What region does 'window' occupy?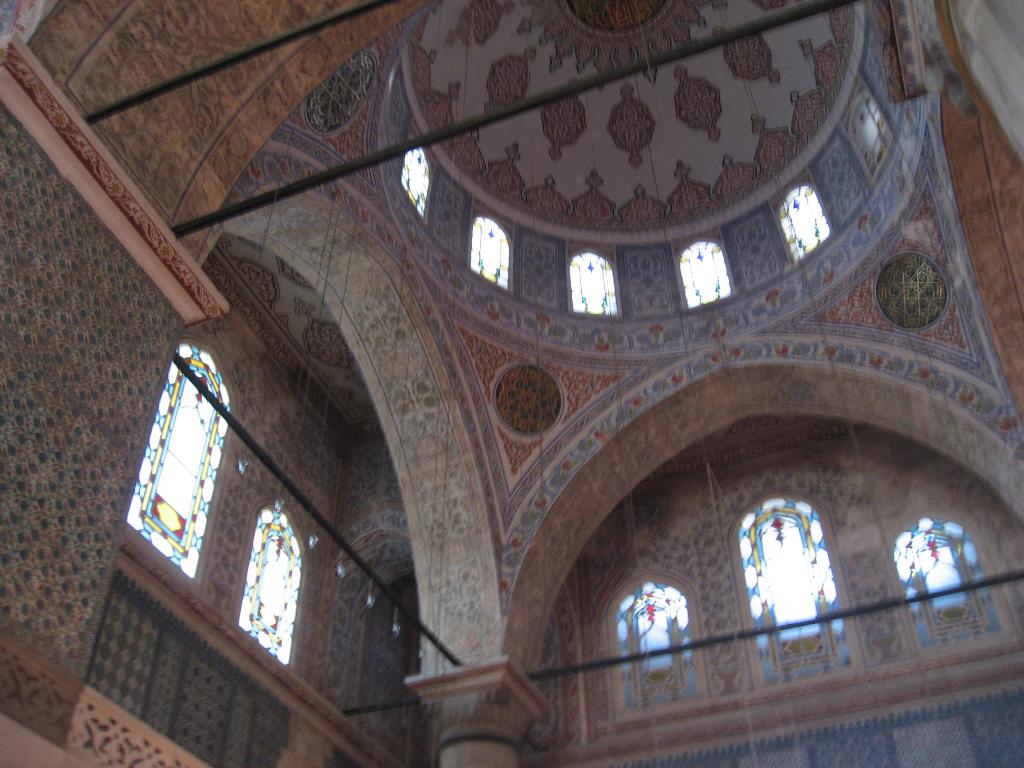
(575,252,623,319).
